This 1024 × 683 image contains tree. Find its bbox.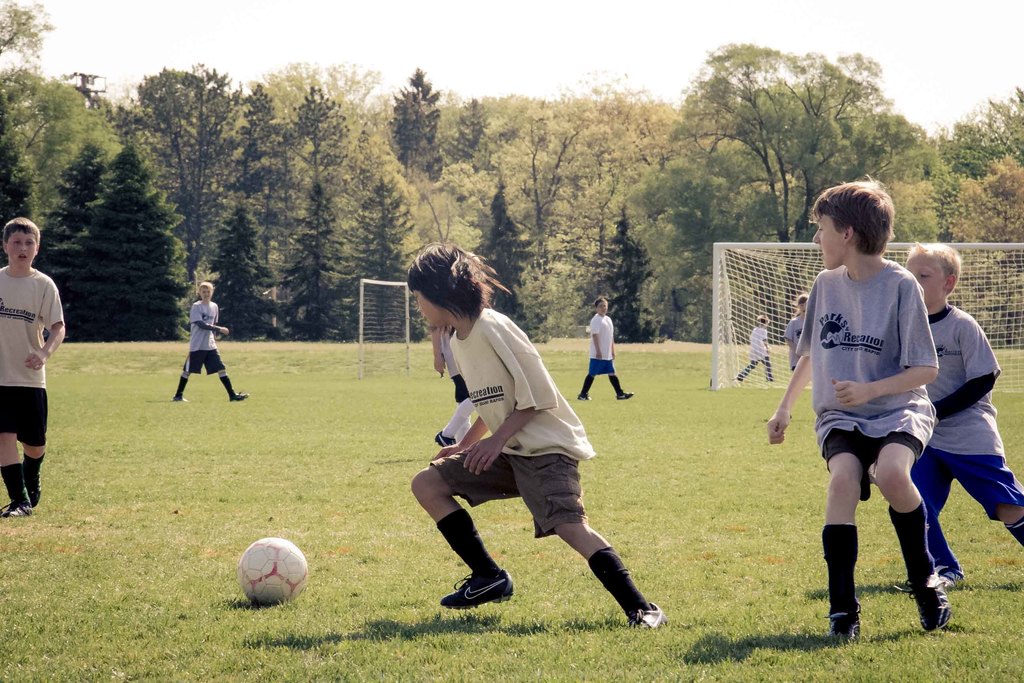
[x1=0, y1=0, x2=125, y2=267].
